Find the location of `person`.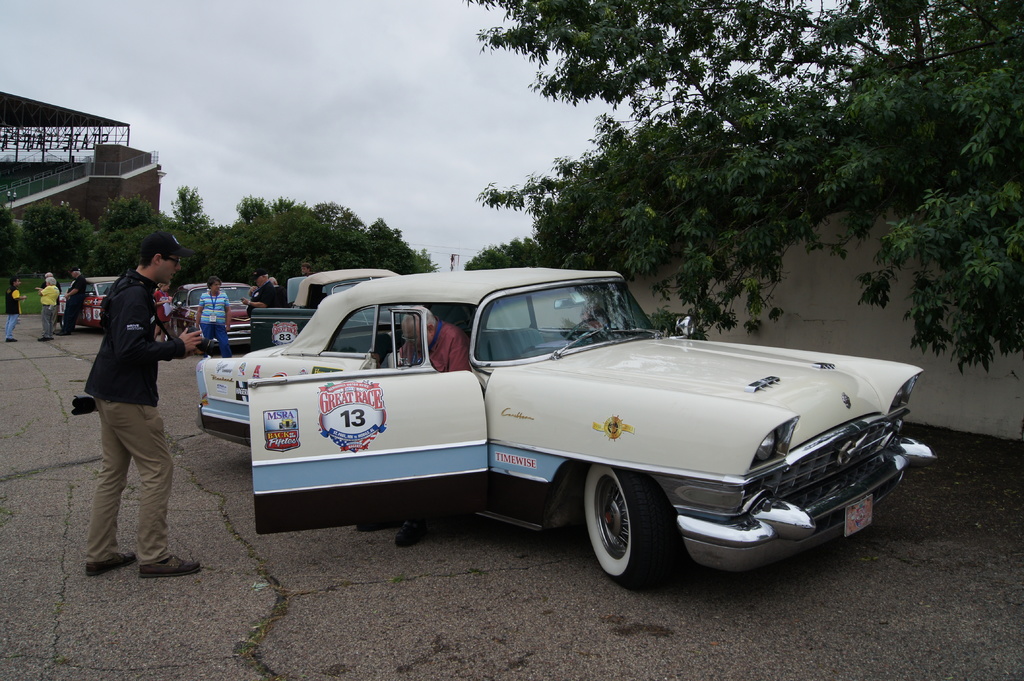
Location: <region>244, 266, 291, 351</region>.
